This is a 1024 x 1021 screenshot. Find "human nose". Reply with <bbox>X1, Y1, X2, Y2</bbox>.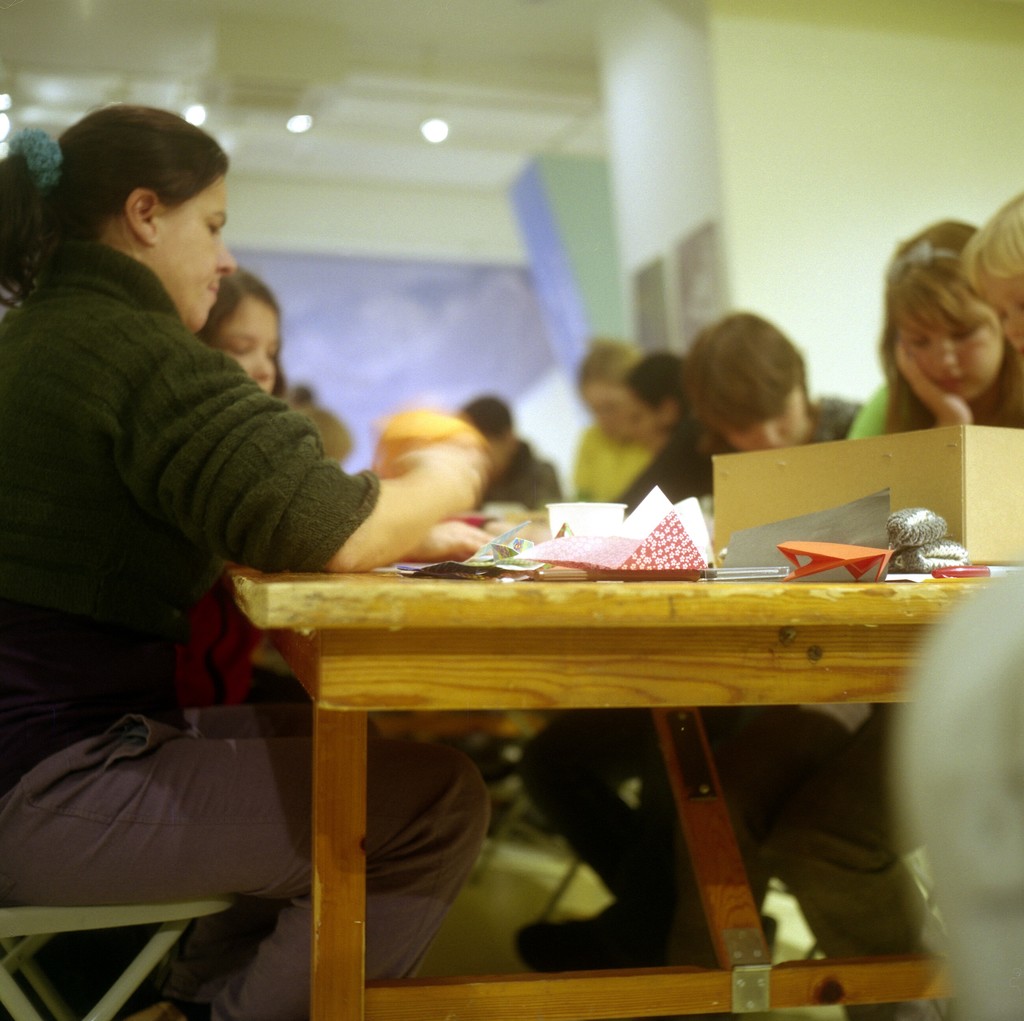
<bbox>254, 353, 273, 378</bbox>.
